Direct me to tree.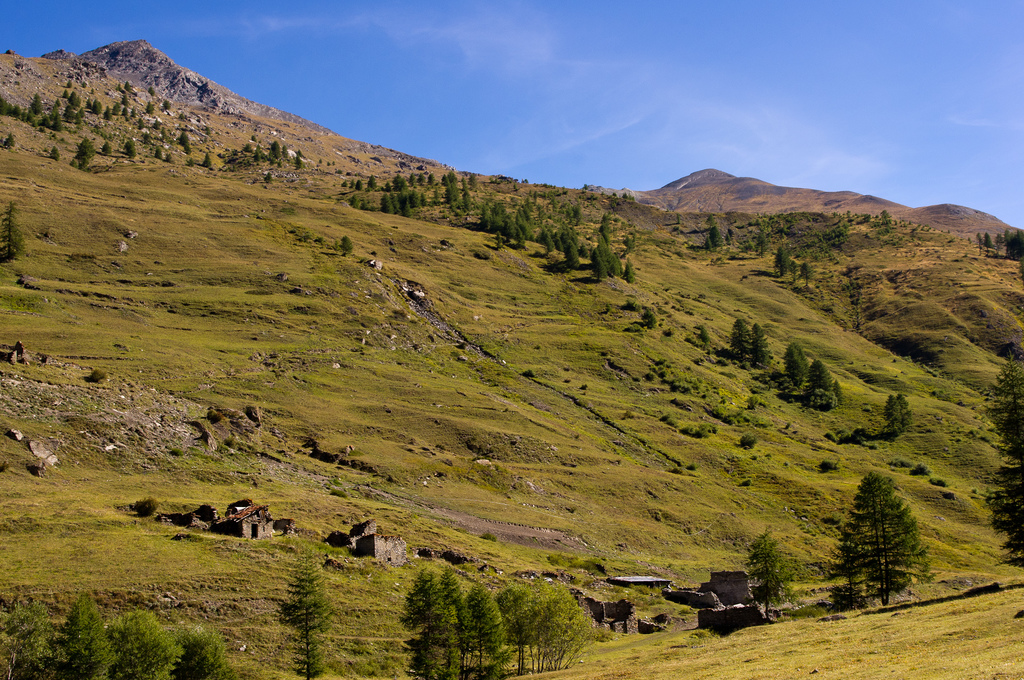
Direction: (104,140,113,156).
